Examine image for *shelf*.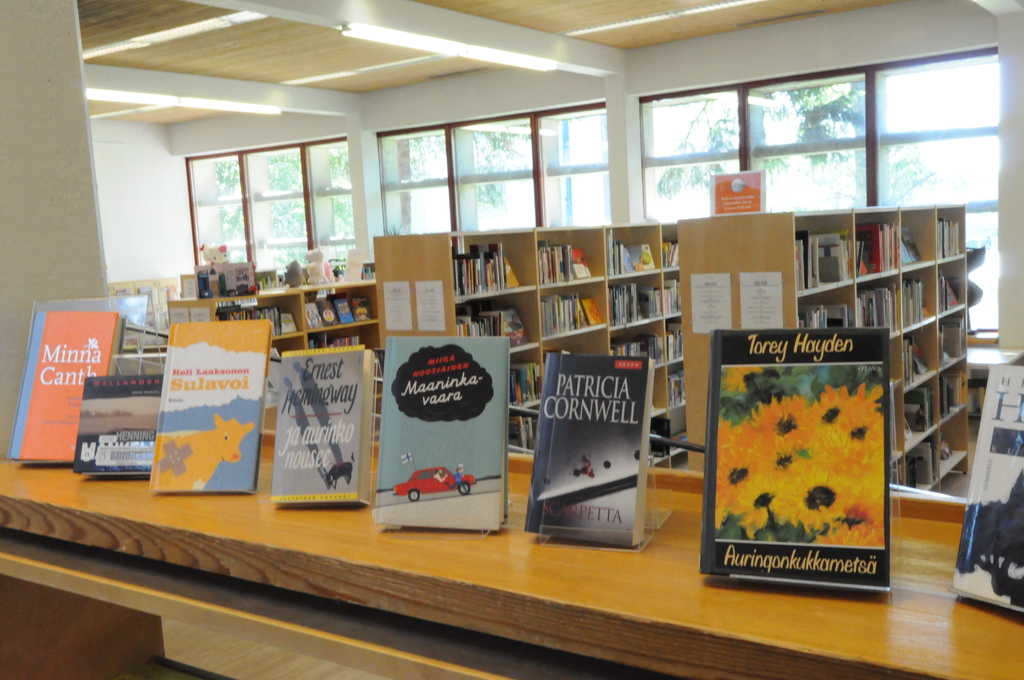
Examination result: x1=449, y1=218, x2=684, y2=470.
